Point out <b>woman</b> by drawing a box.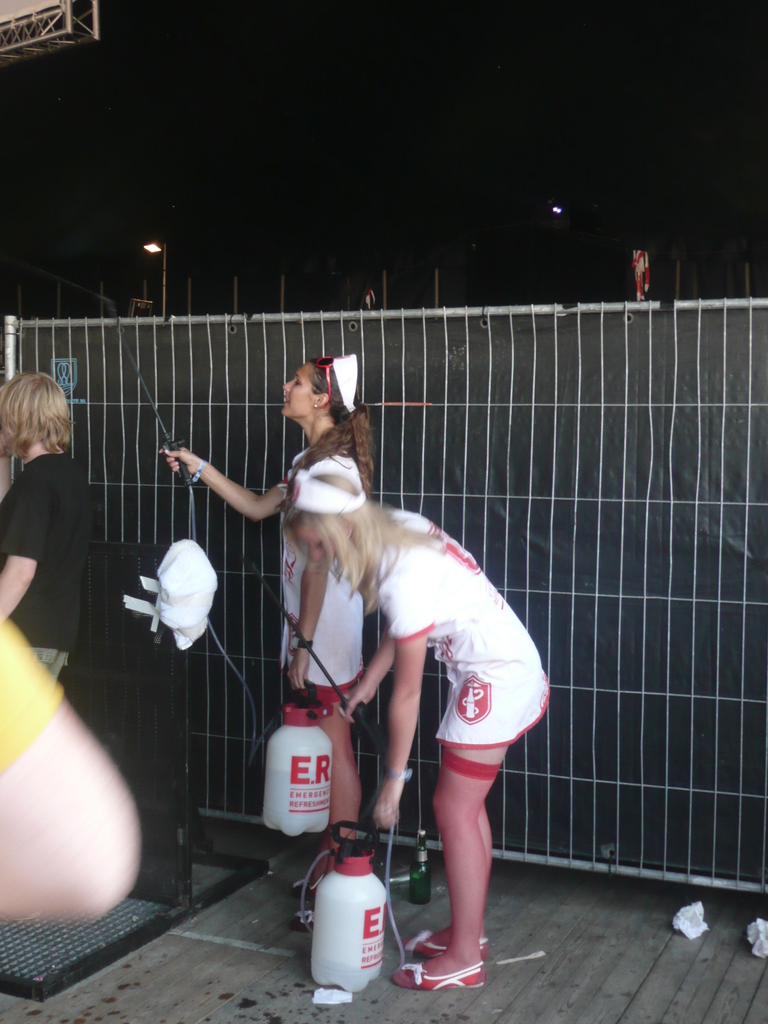
(157, 366, 374, 835).
